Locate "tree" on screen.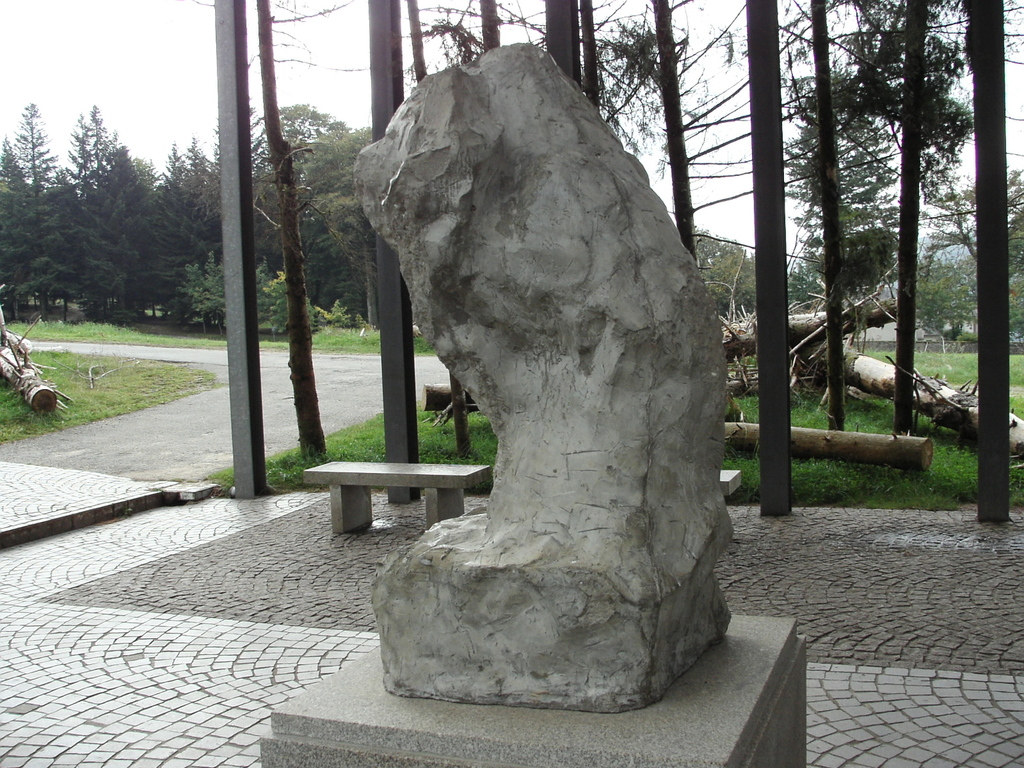
On screen at rect(416, 0, 679, 164).
